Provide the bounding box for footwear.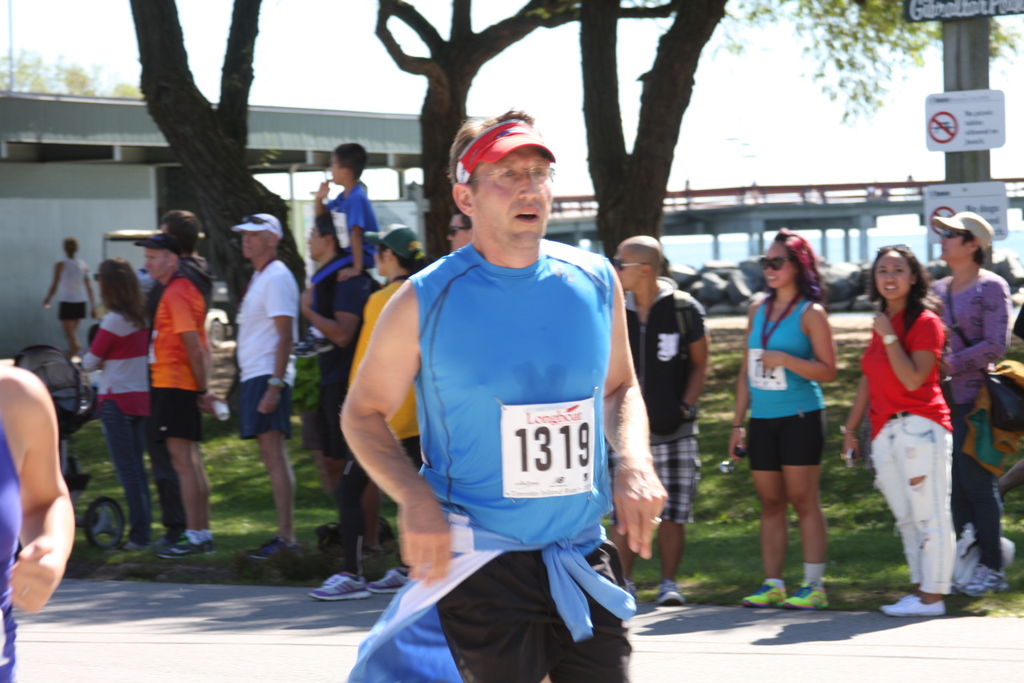
left=157, top=532, right=216, bottom=557.
